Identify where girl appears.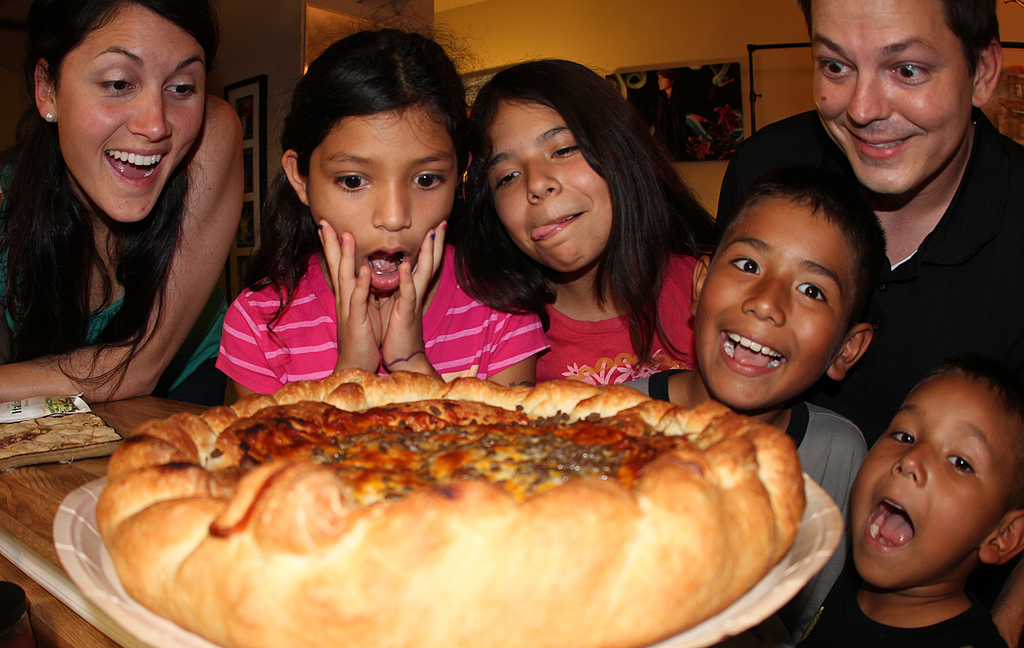
Appears at 0,0,227,412.
